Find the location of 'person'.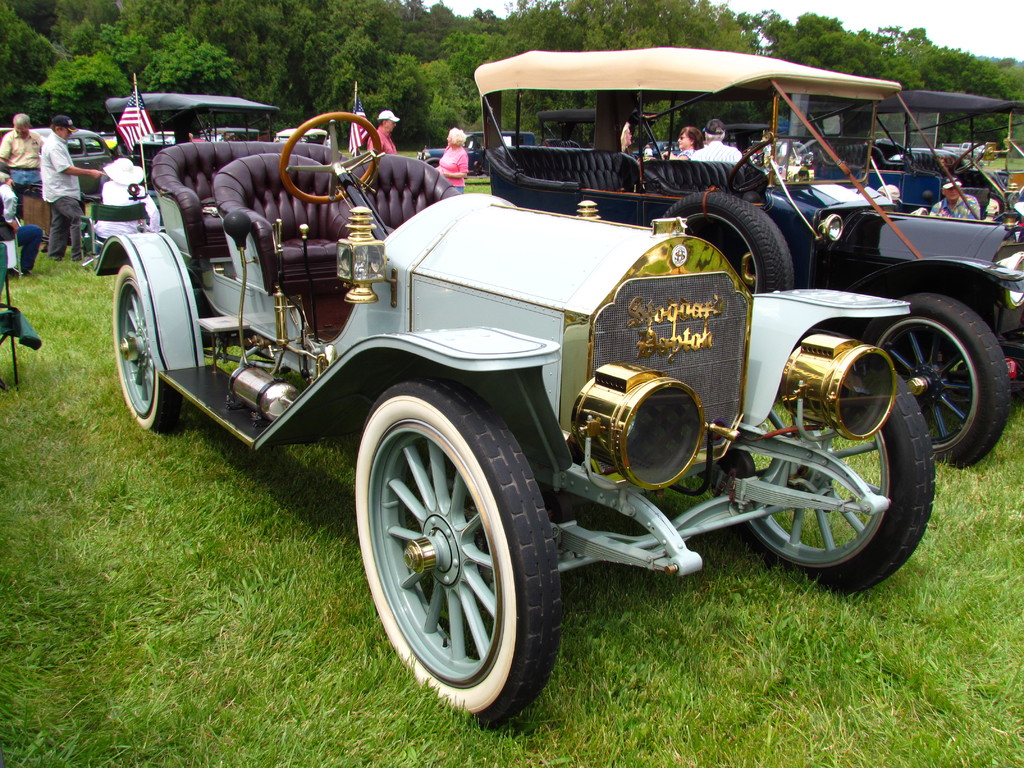
Location: left=365, top=108, right=397, bottom=152.
